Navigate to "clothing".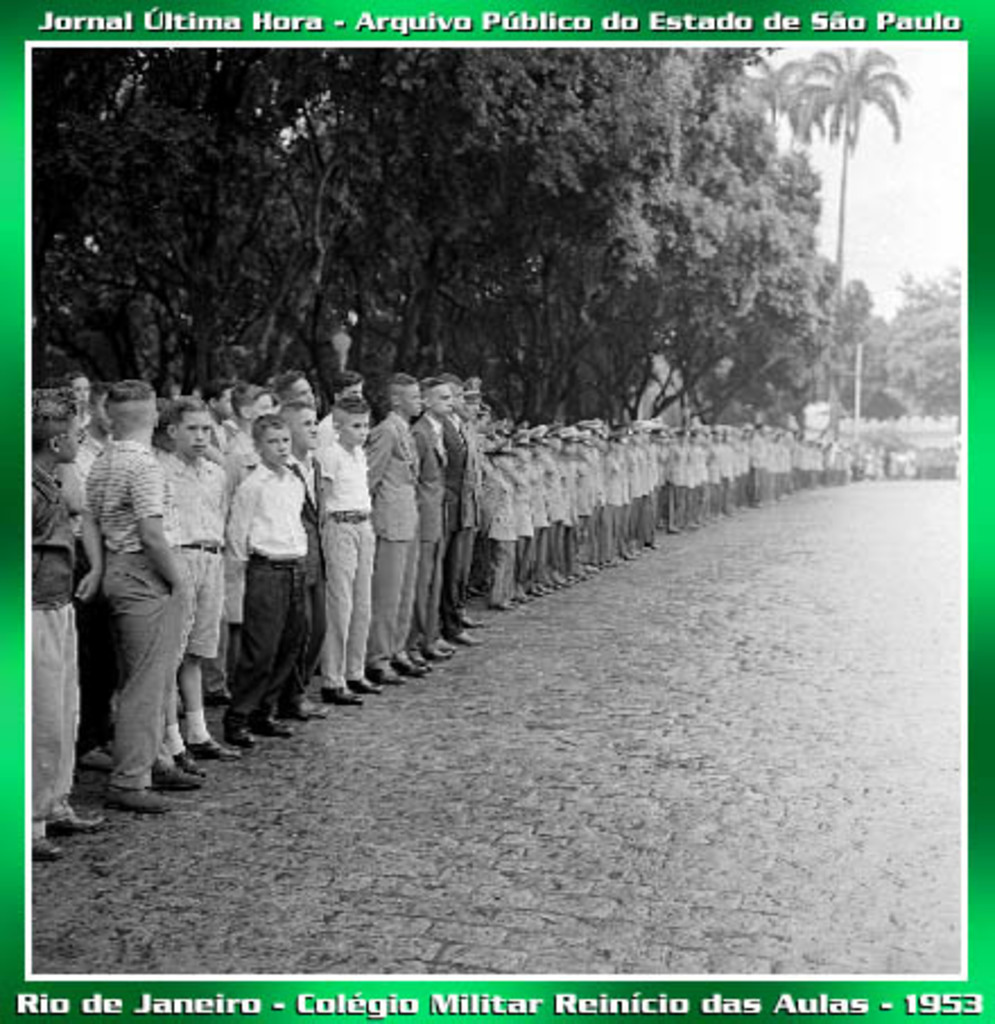
Navigation target: BBox(63, 353, 210, 807).
